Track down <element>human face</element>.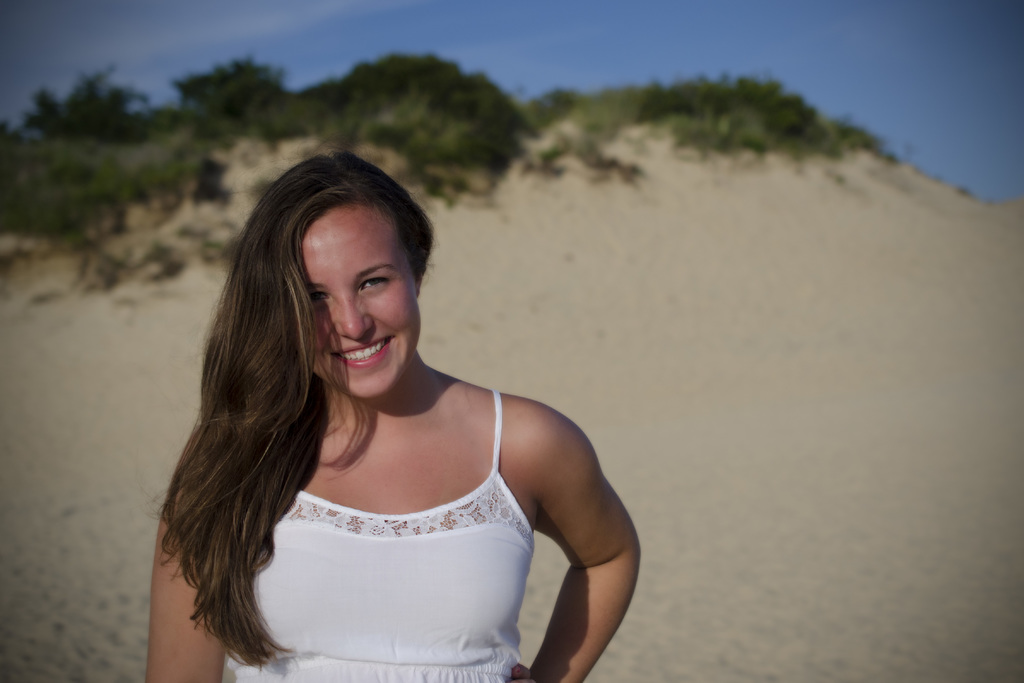
Tracked to box(300, 208, 422, 400).
